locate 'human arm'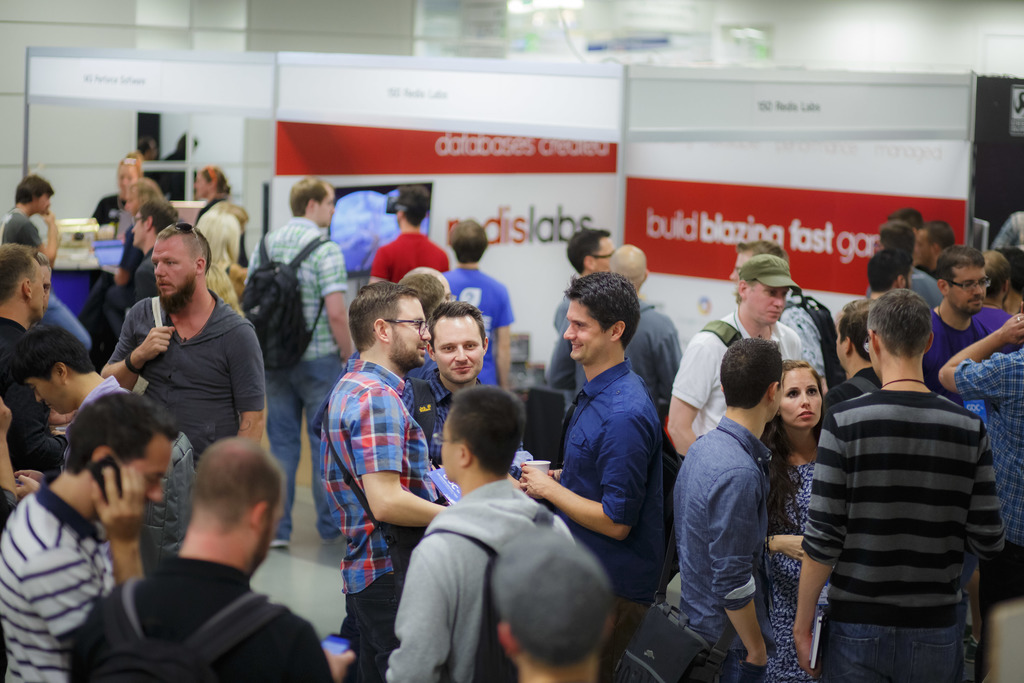
[left=541, top=334, right=576, bottom=391]
